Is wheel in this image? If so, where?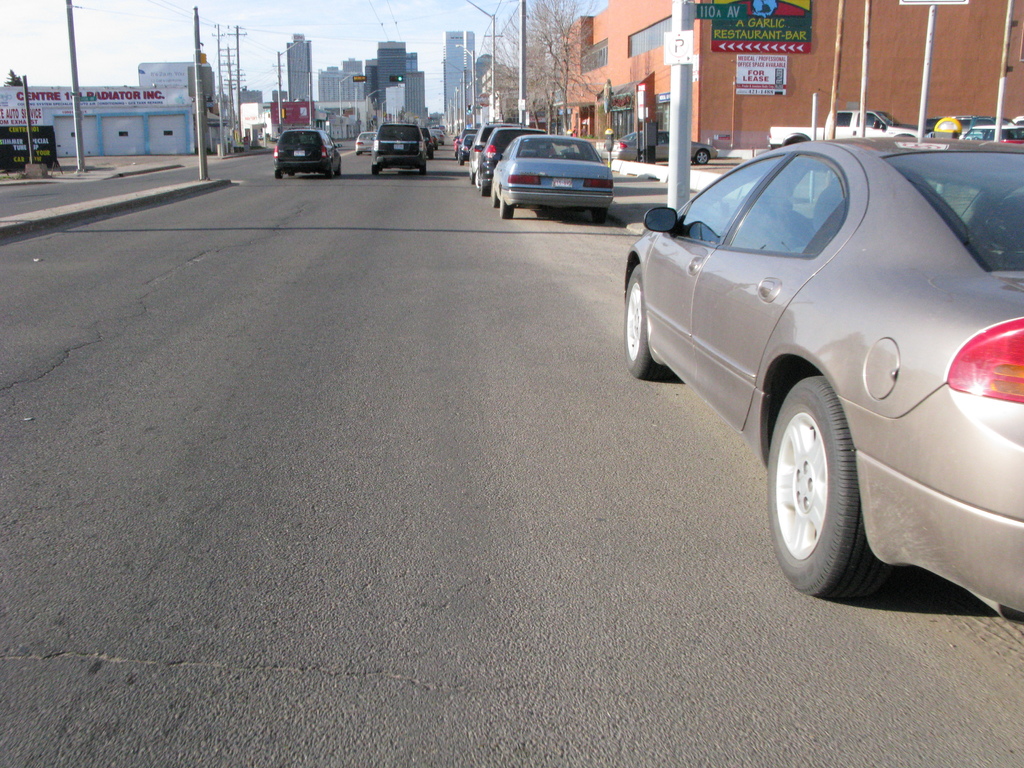
Yes, at bbox=(372, 165, 380, 176).
